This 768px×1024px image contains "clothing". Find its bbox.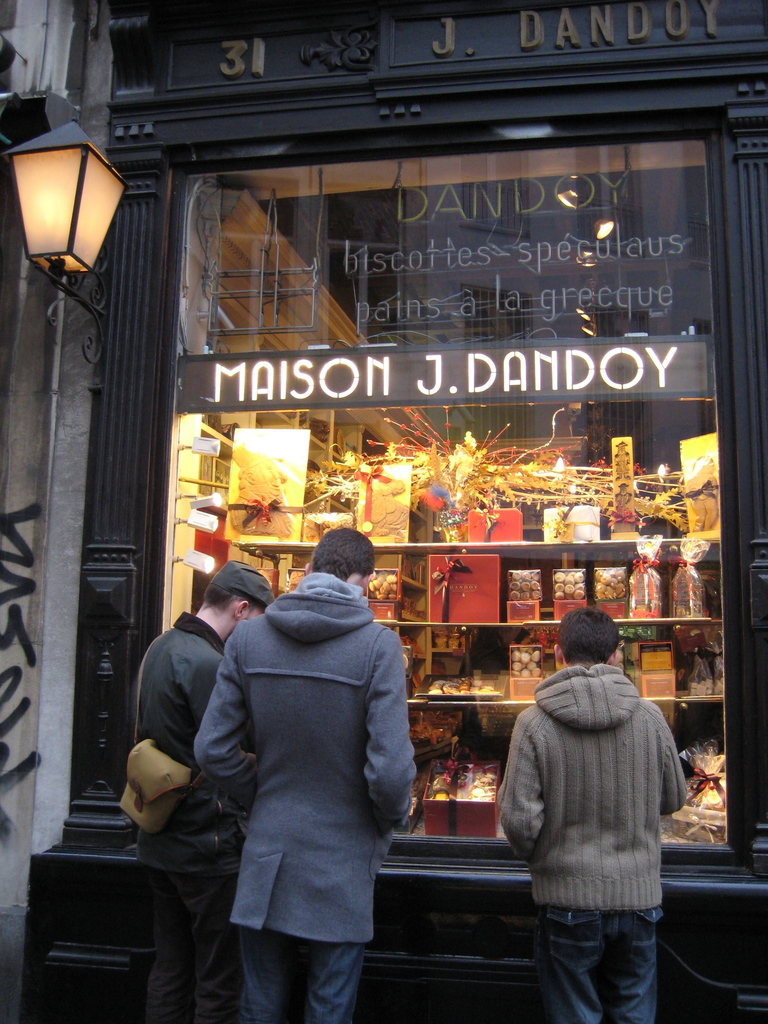
crop(192, 572, 423, 1023).
